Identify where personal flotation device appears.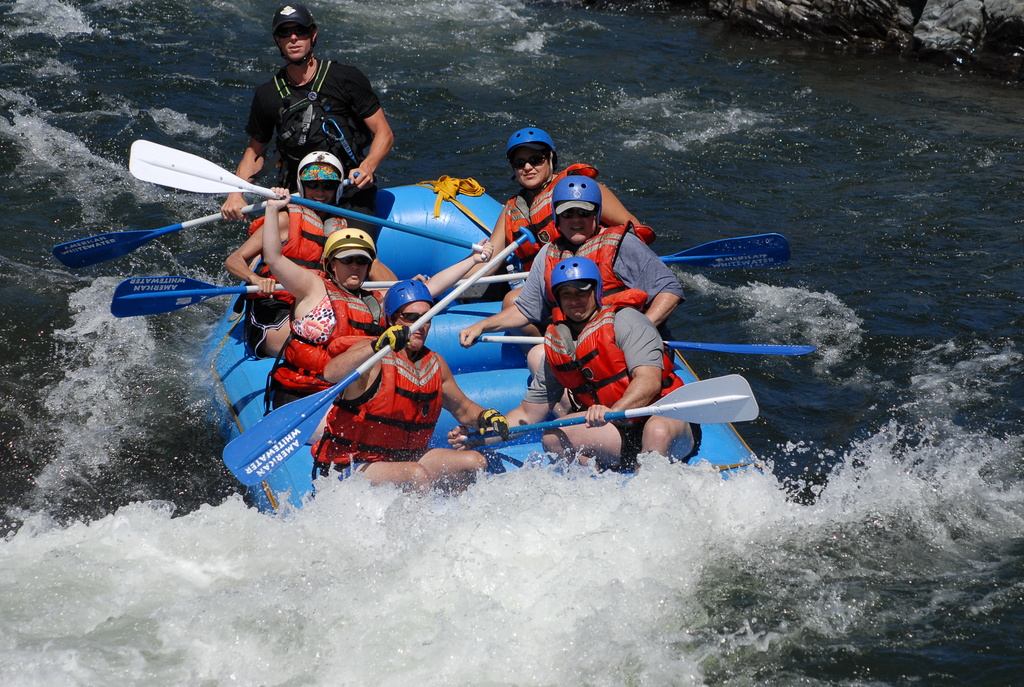
Appears at bbox=(495, 157, 576, 265).
